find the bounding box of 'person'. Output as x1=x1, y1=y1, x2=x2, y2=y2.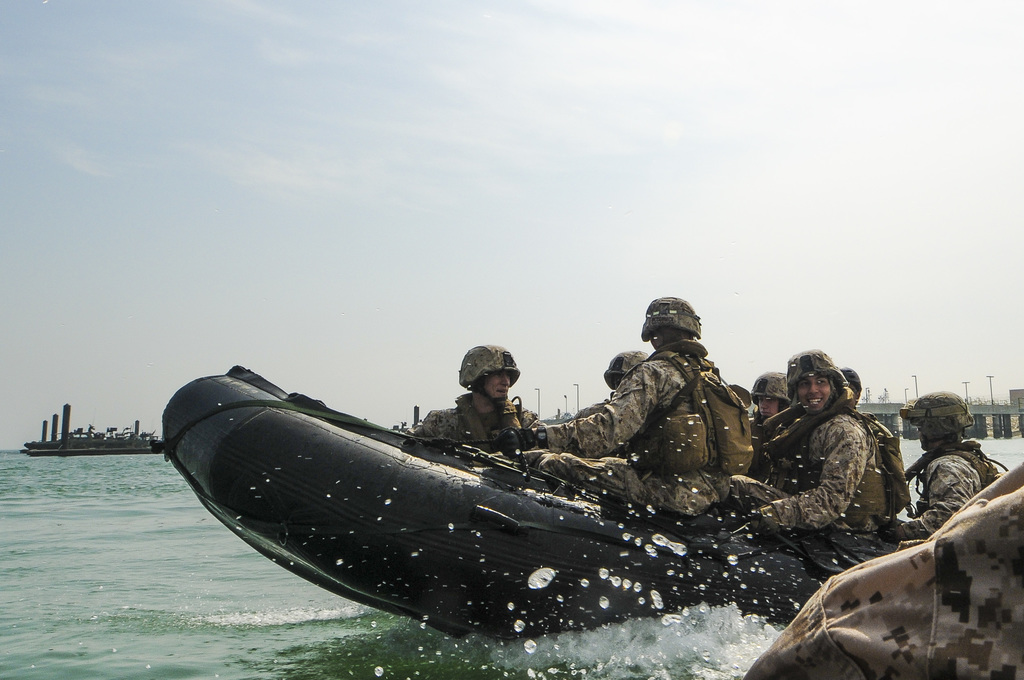
x1=831, y1=369, x2=866, y2=413.
